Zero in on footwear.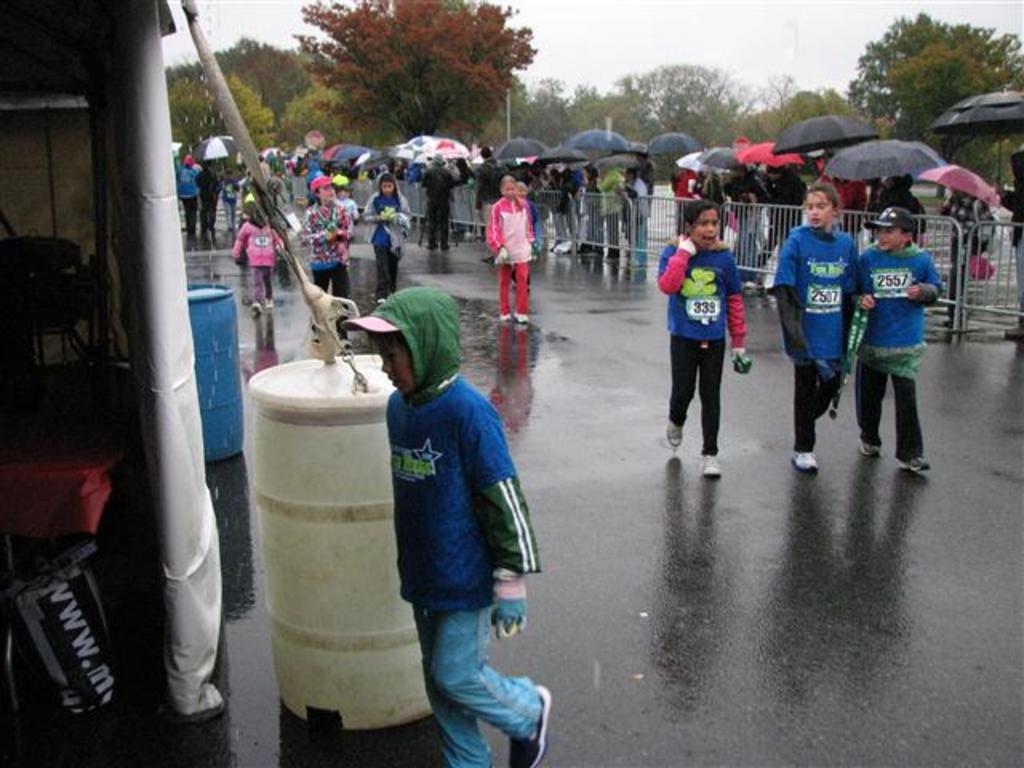
Zeroed in: <bbox>246, 299, 267, 320</bbox>.
